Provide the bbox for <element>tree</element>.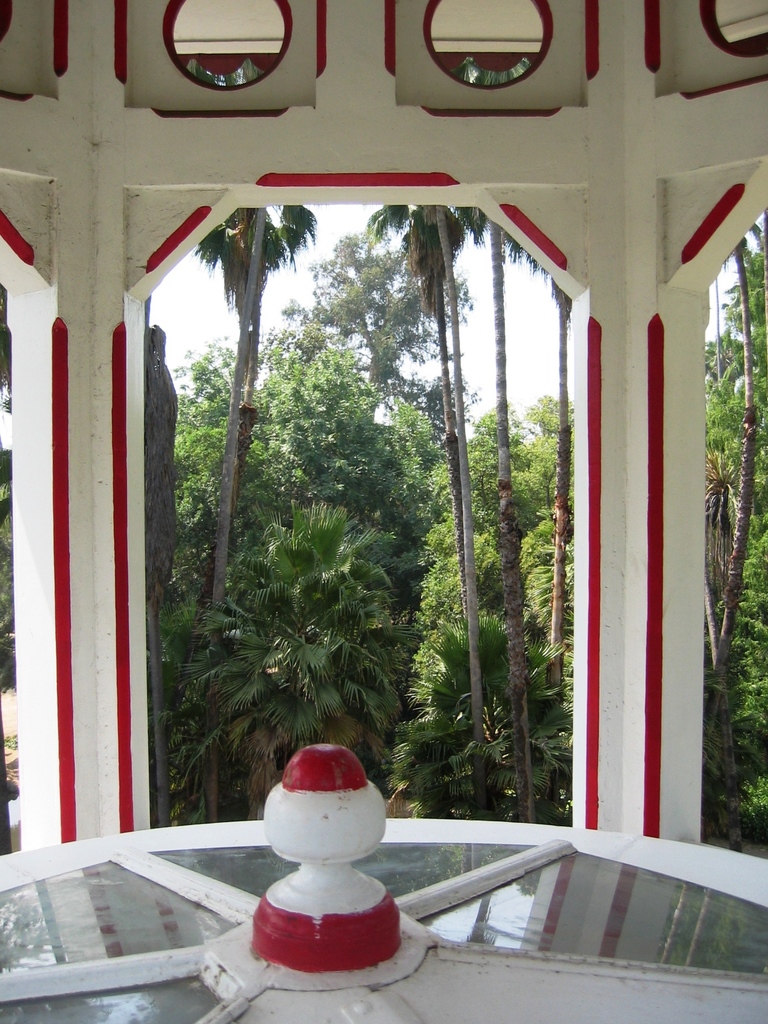
l=156, t=507, r=358, b=774.
